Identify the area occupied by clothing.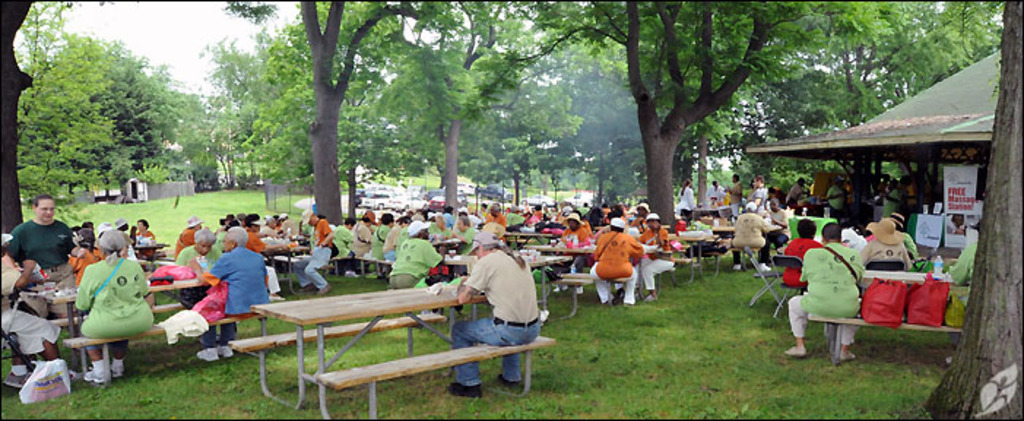
Area: l=676, t=184, r=700, b=208.
